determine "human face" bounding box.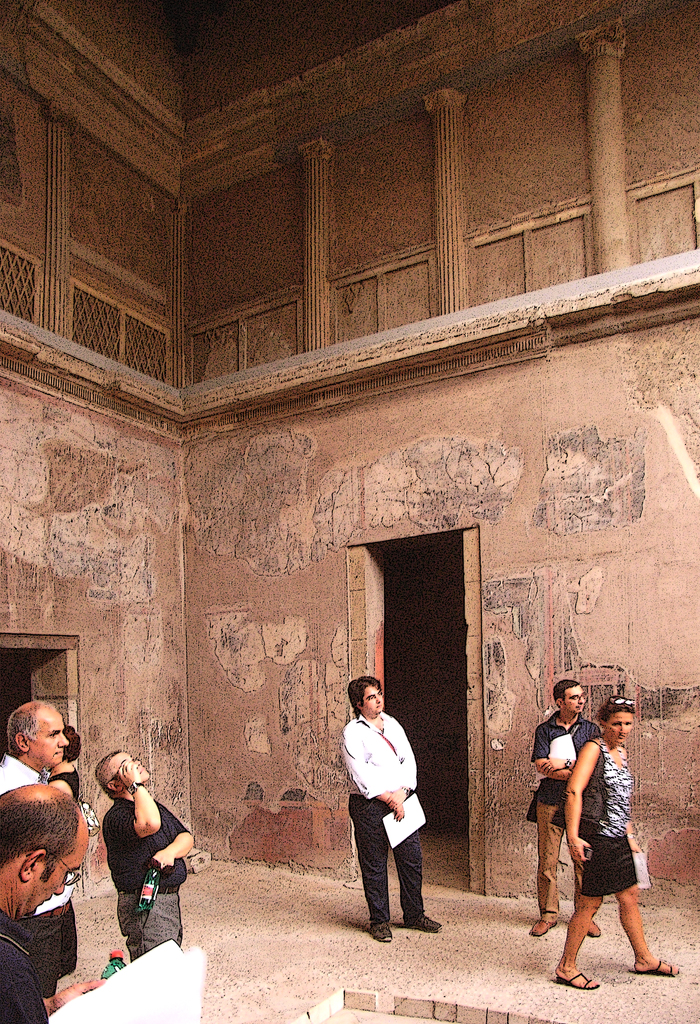
Determined: select_region(362, 684, 384, 715).
